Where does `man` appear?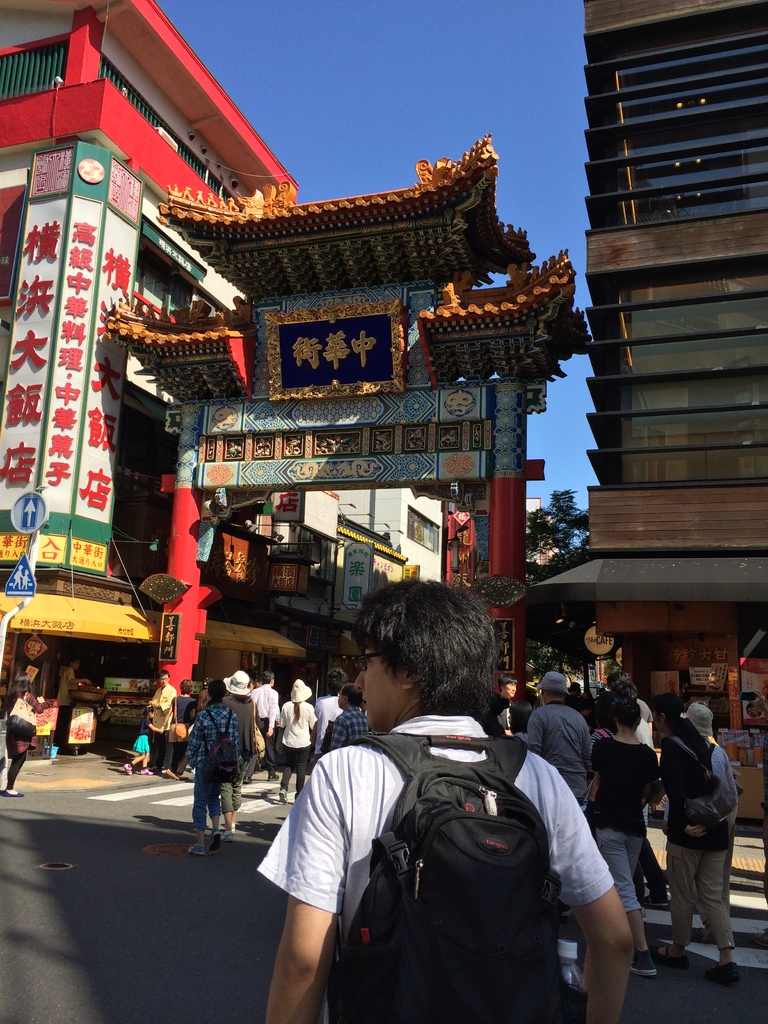
Appears at crop(147, 671, 180, 776).
